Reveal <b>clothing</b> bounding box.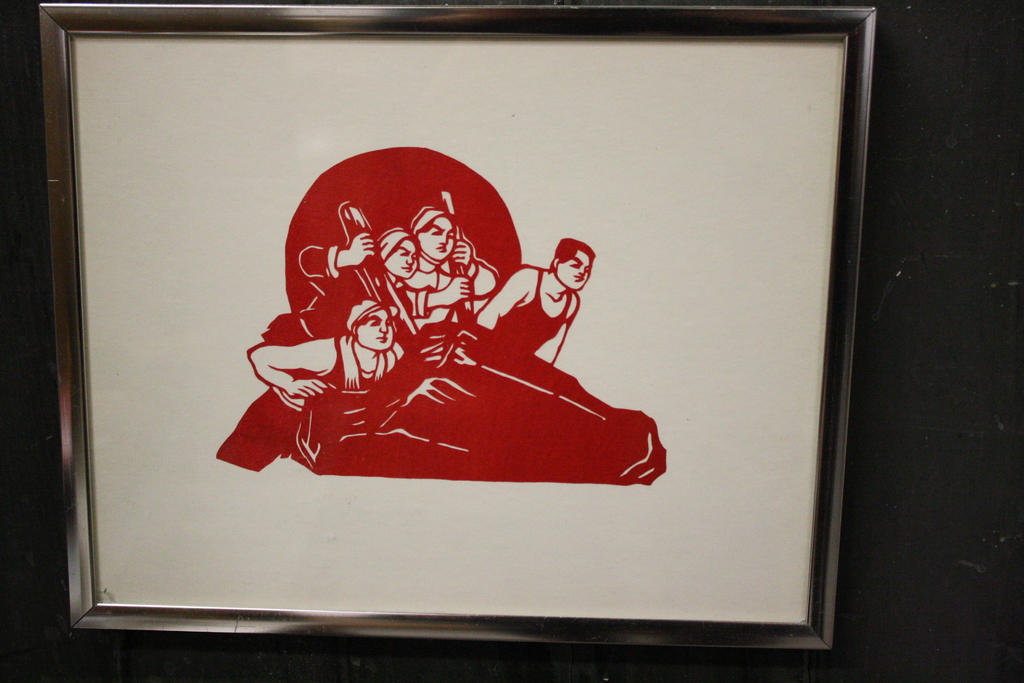
Revealed: (x1=298, y1=247, x2=428, y2=336).
